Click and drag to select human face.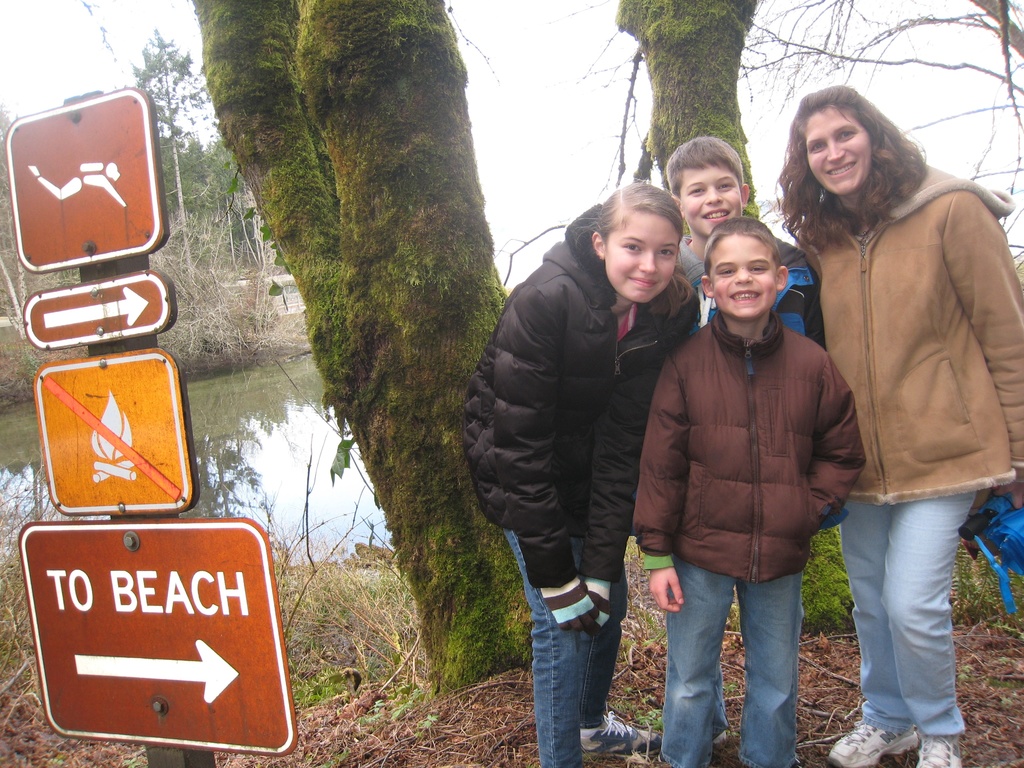
Selection: x1=604 y1=218 x2=676 y2=301.
